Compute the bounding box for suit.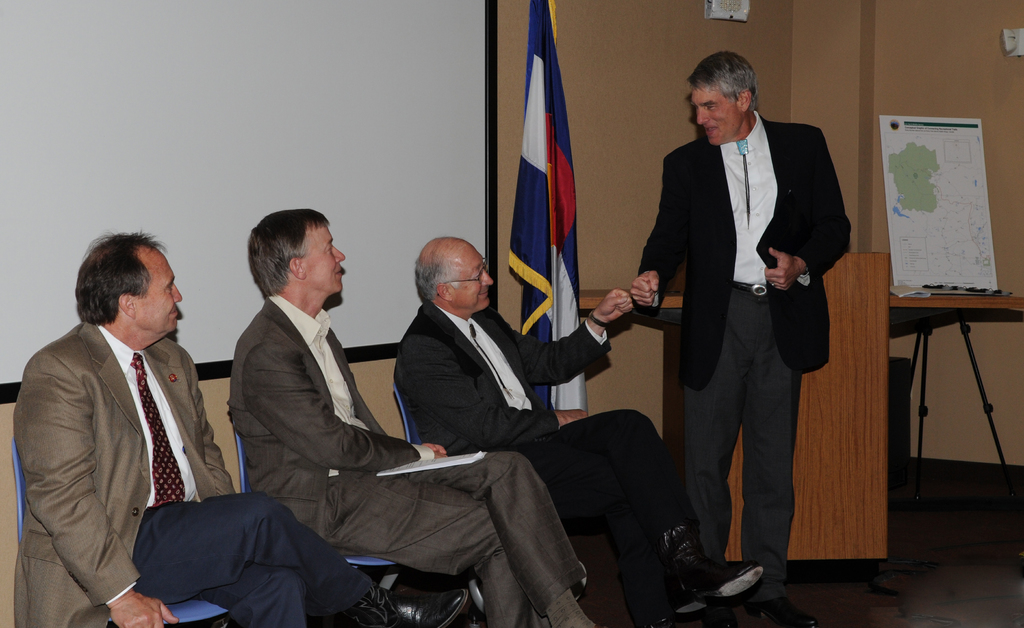
x1=387, y1=302, x2=701, y2=574.
